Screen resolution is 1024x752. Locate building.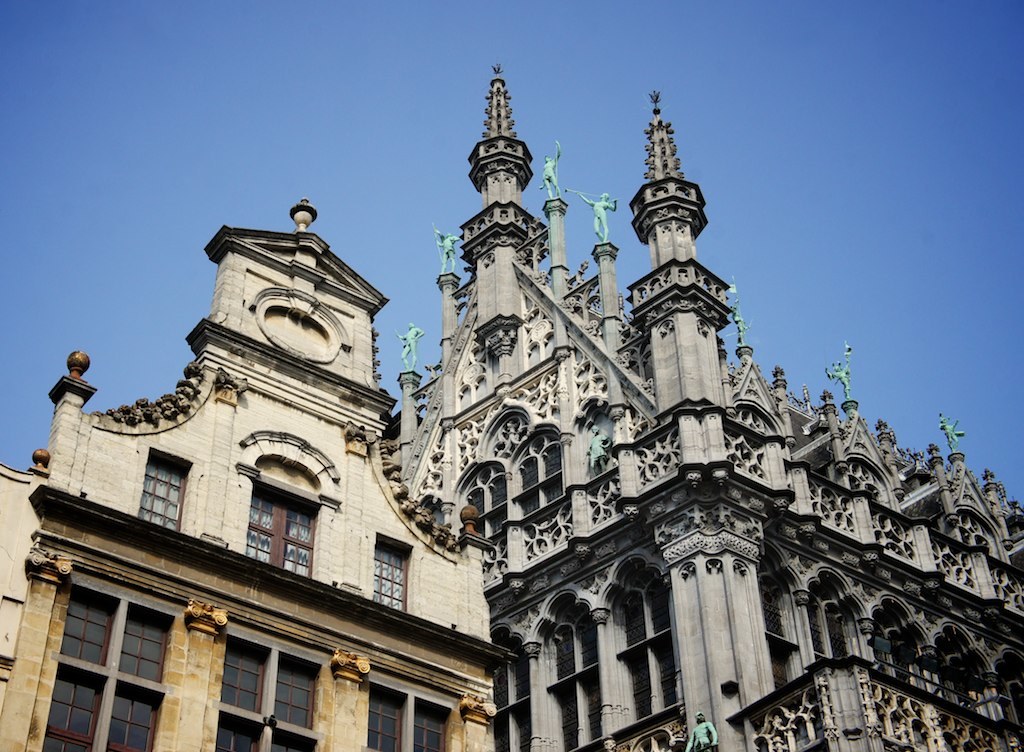
pyautogui.locateOnScreen(0, 195, 515, 751).
